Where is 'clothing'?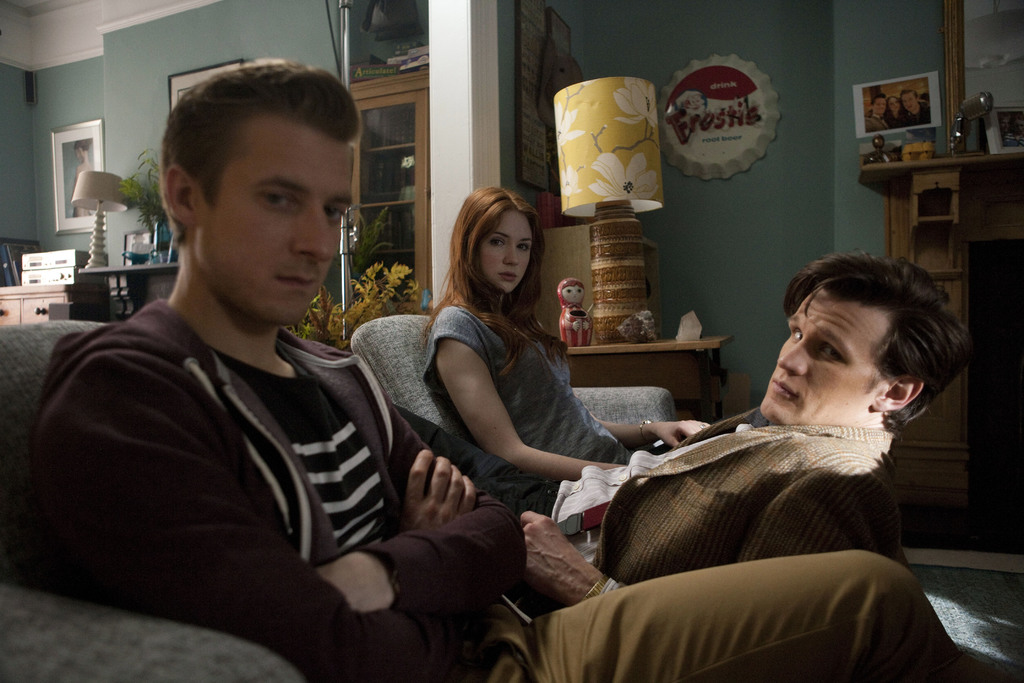
detection(543, 424, 913, 588).
